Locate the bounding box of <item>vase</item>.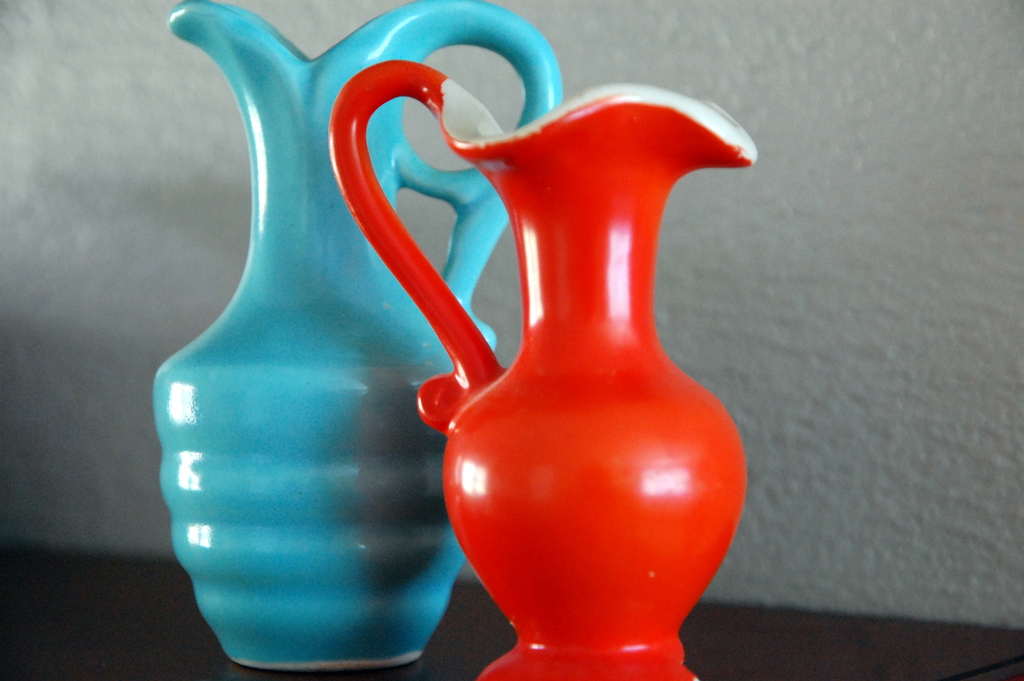
Bounding box: rect(322, 56, 760, 680).
